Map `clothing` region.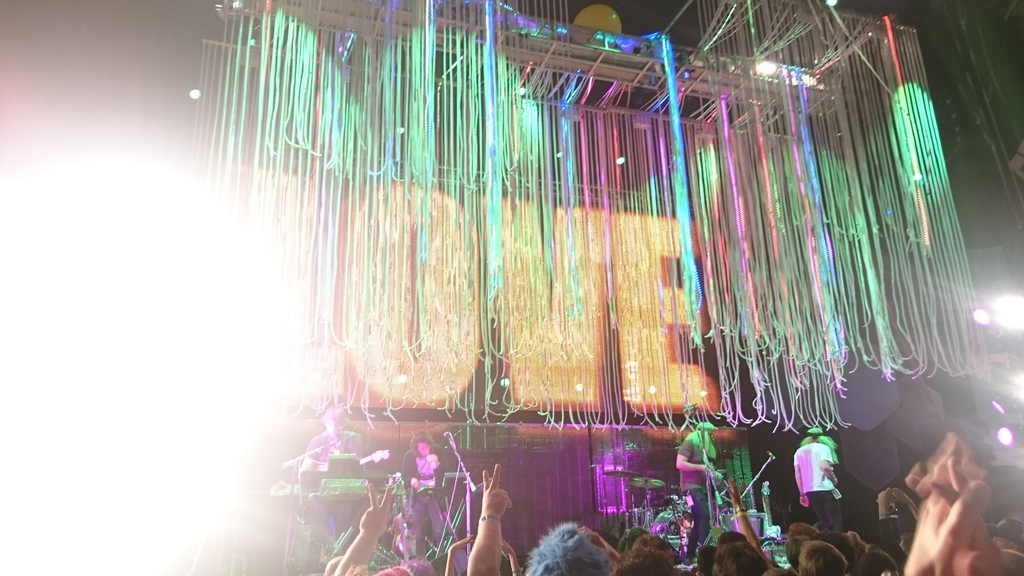
Mapped to bbox(875, 507, 909, 575).
